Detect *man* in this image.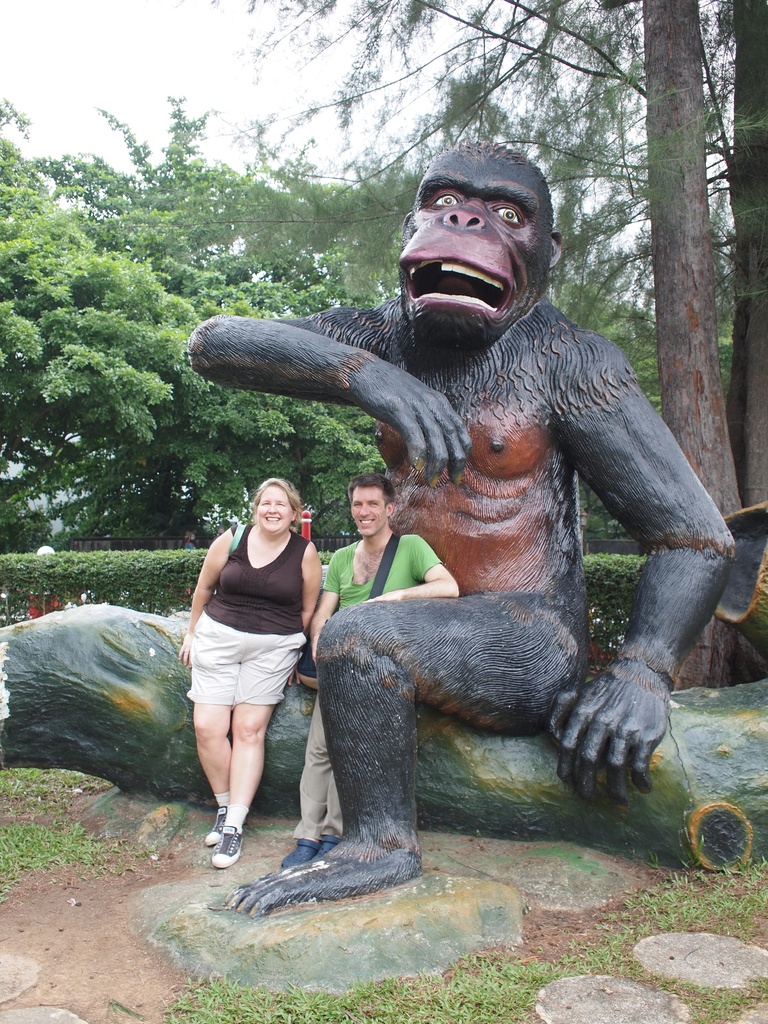
Detection: [left=285, top=460, right=466, bottom=865].
